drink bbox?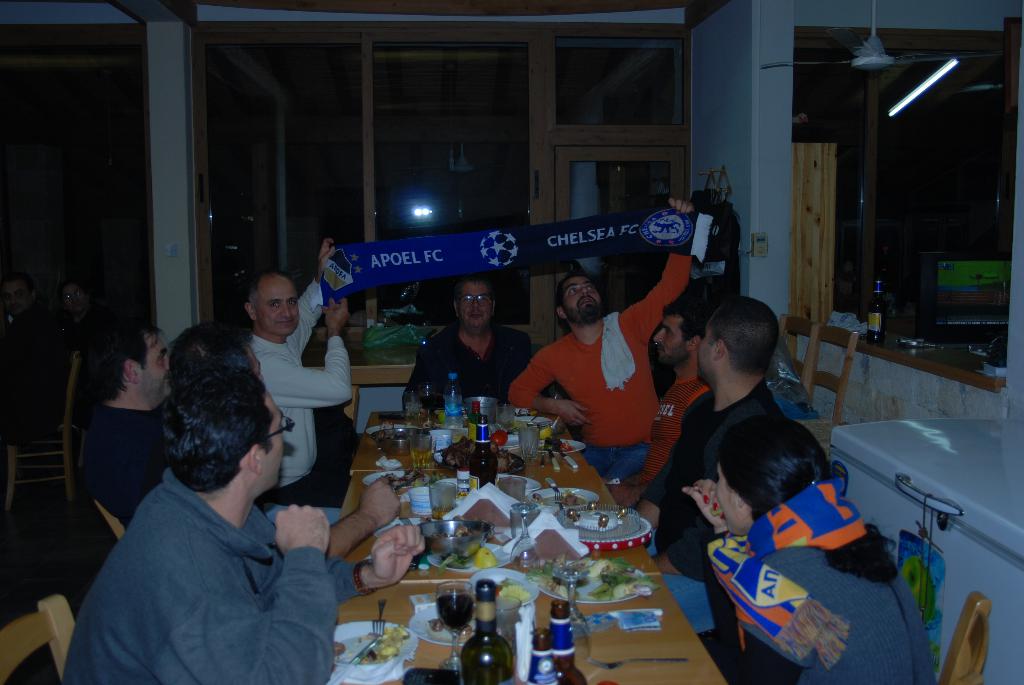
detection(410, 450, 431, 468)
